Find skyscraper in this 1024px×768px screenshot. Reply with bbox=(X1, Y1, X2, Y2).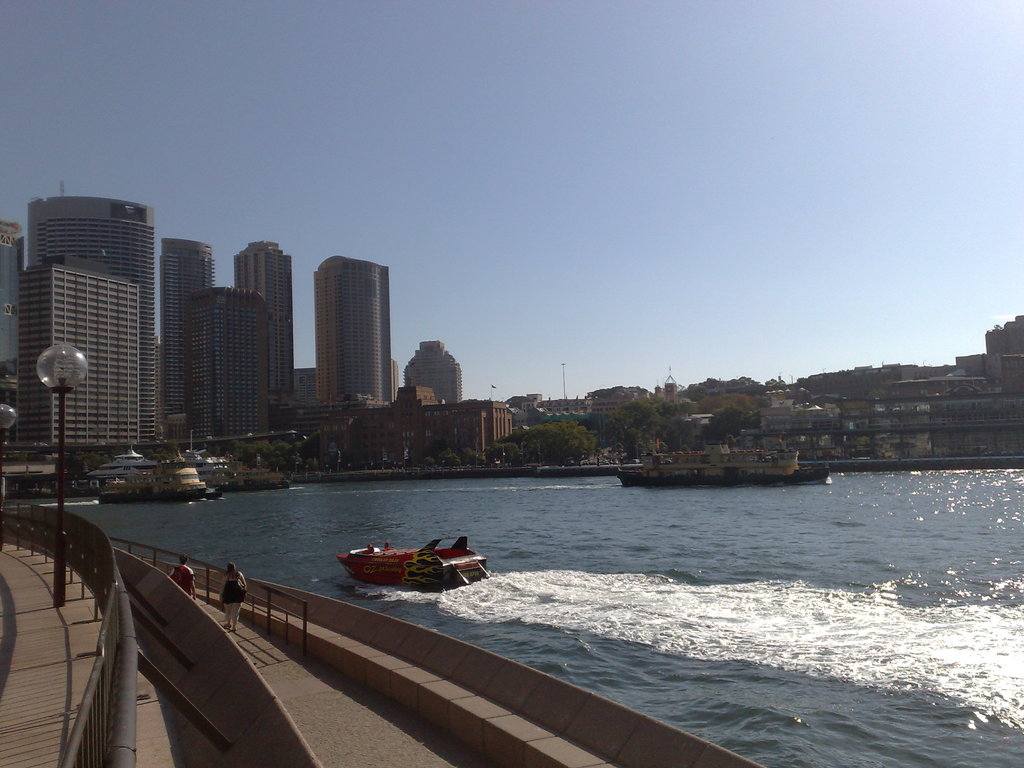
bbox=(15, 193, 160, 440).
